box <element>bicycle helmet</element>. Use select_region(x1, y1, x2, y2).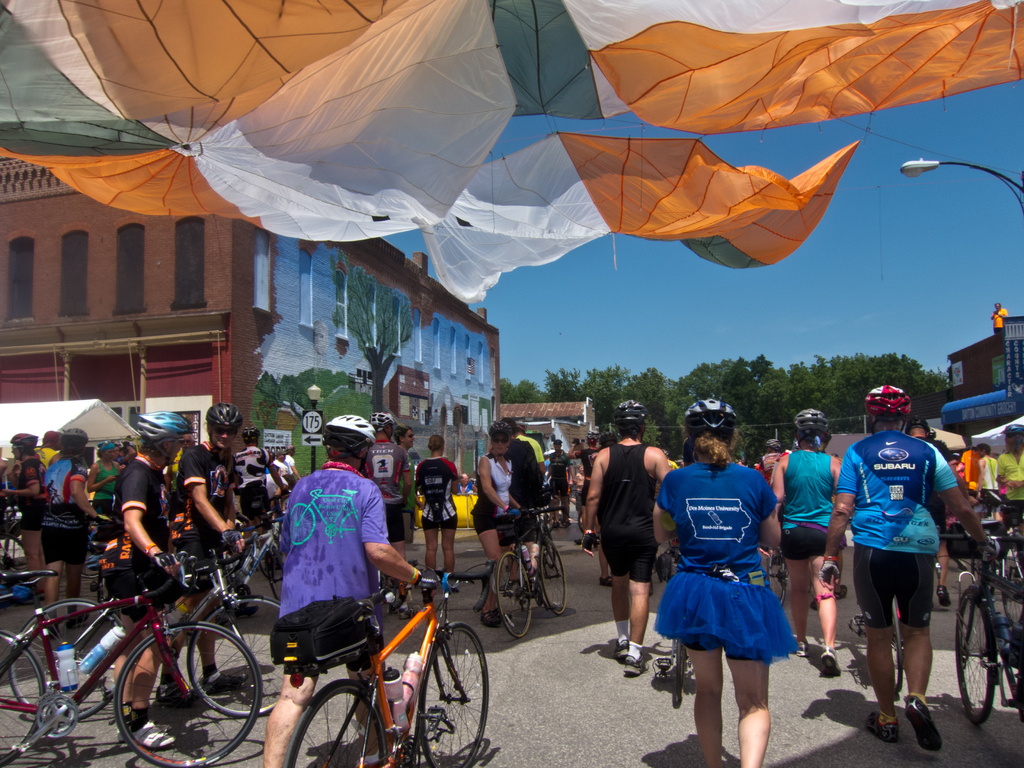
select_region(60, 428, 90, 445).
